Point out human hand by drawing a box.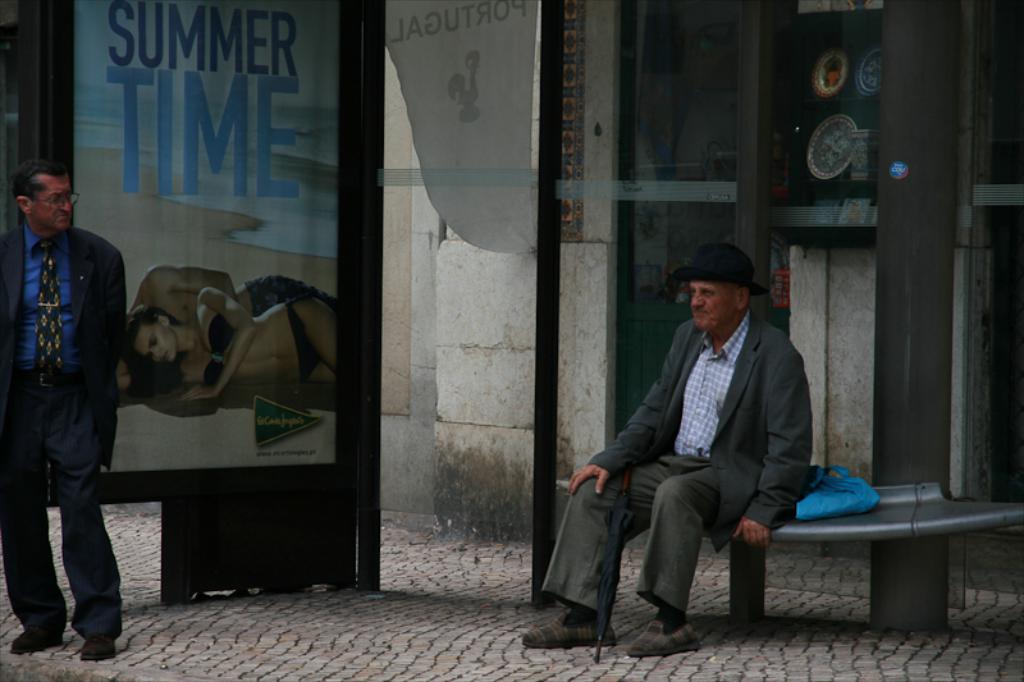
crop(177, 381, 223, 404).
